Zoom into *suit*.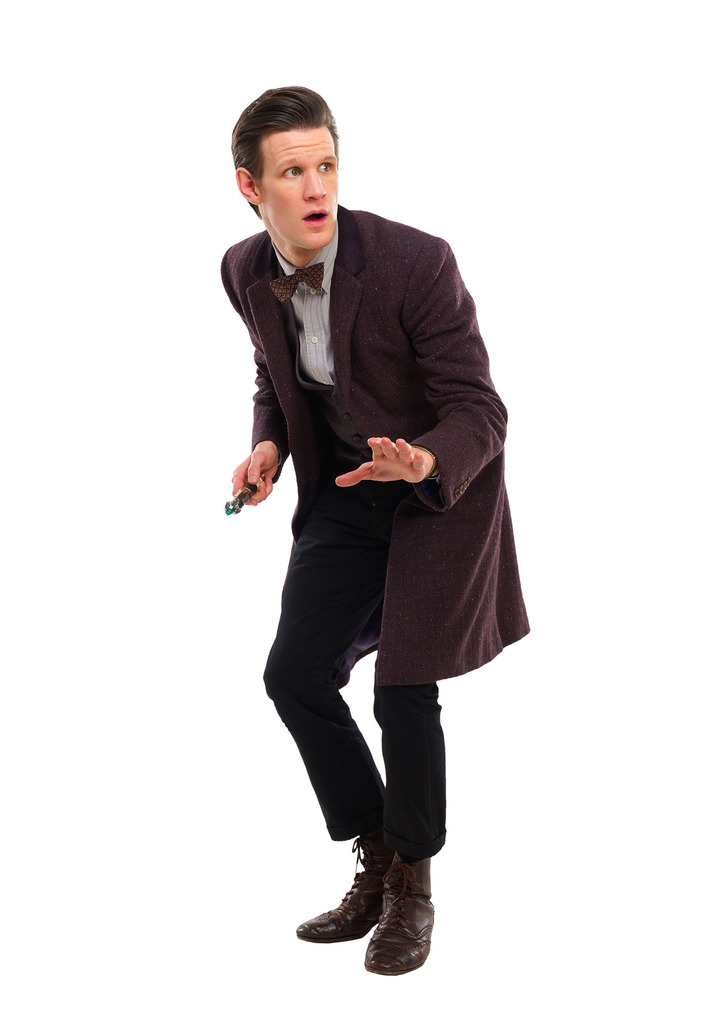
Zoom target: pyautogui.locateOnScreen(216, 204, 533, 860).
